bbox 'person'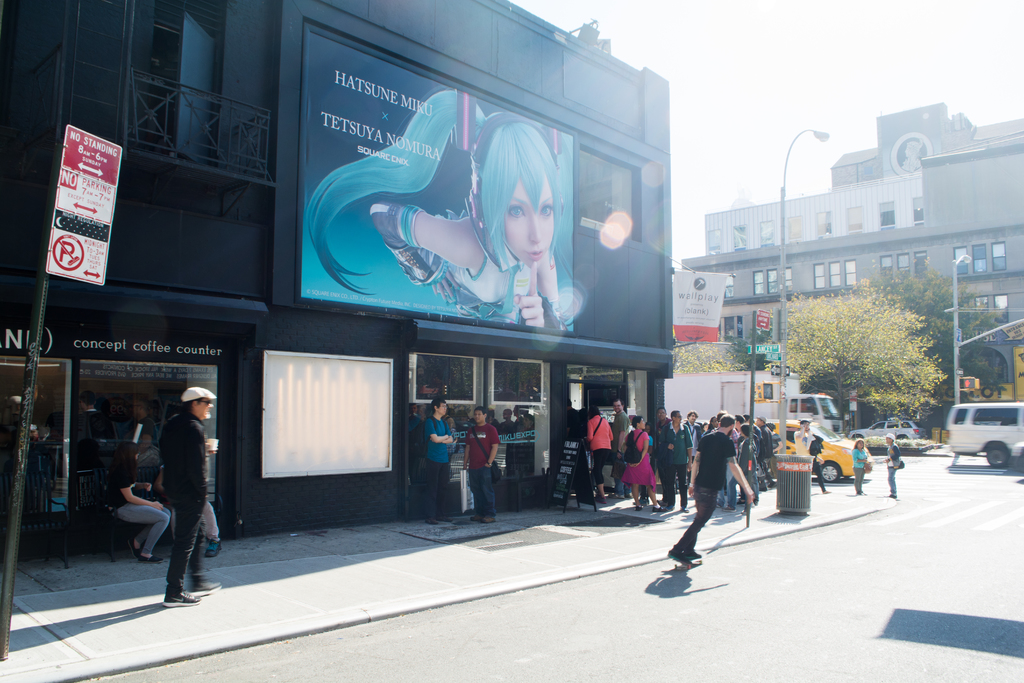
424,397,452,524
